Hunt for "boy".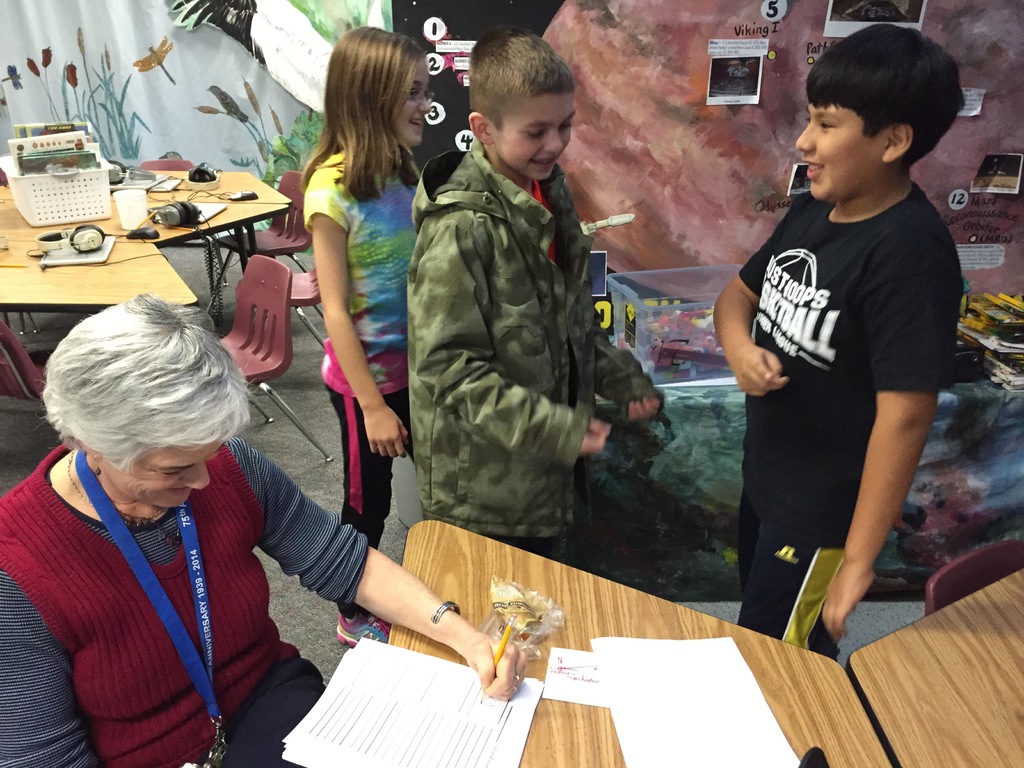
Hunted down at crop(703, 26, 985, 627).
